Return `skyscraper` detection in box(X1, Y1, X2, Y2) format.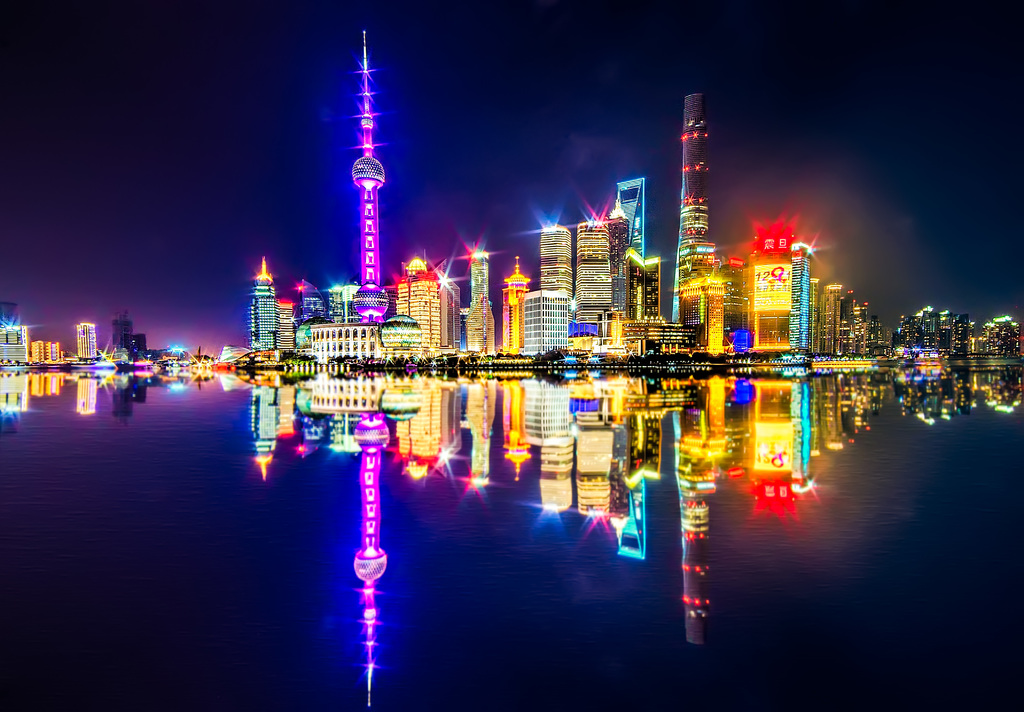
box(536, 224, 584, 289).
